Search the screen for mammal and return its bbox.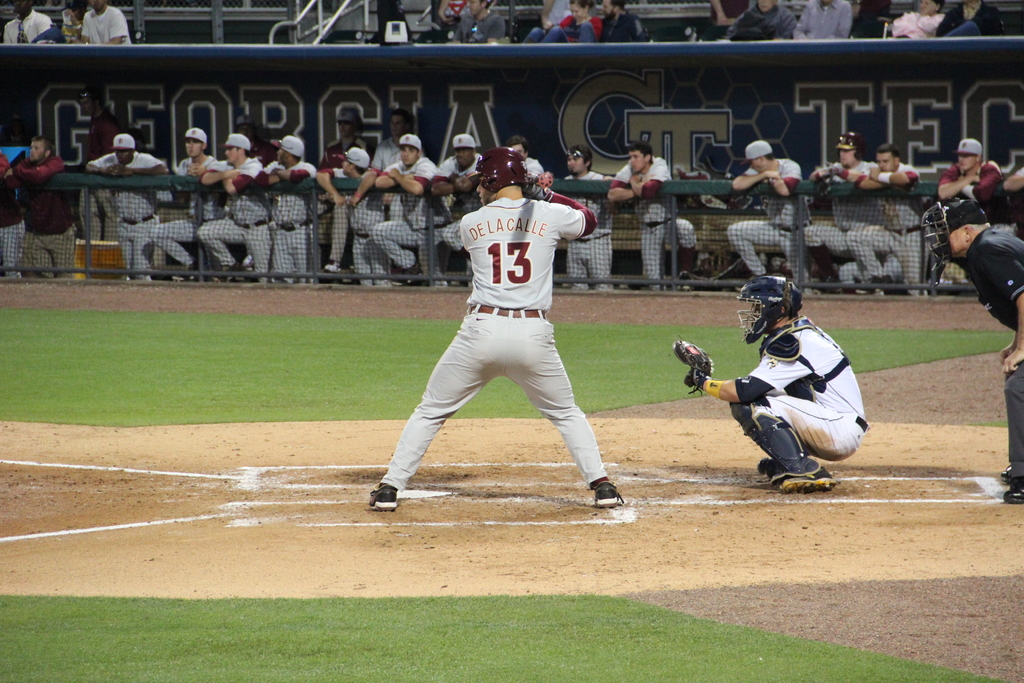
Found: BBox(56, 1, 84, 49).
